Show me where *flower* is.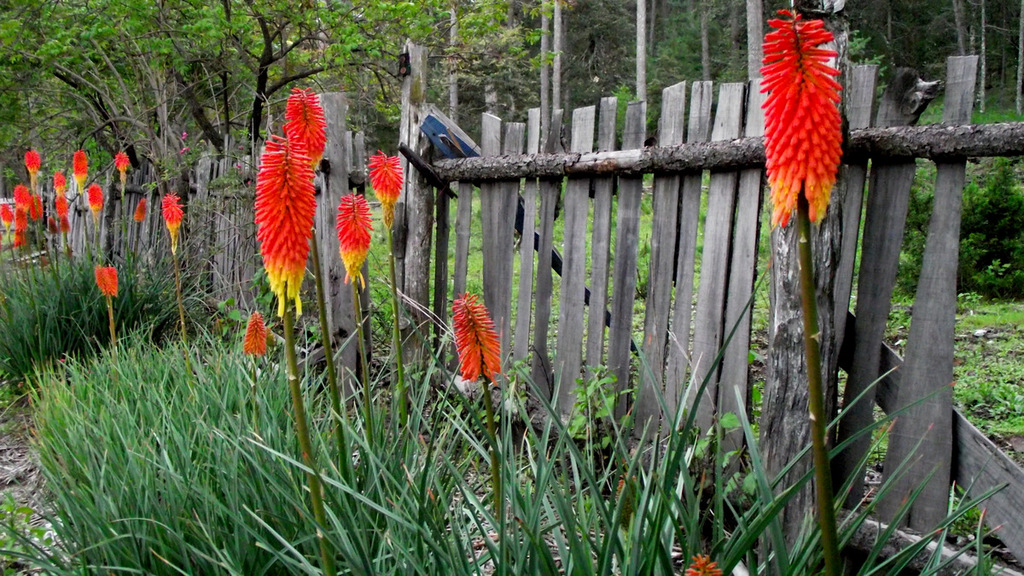
*flower* is at bbox=(255, 128, 312, 311).
